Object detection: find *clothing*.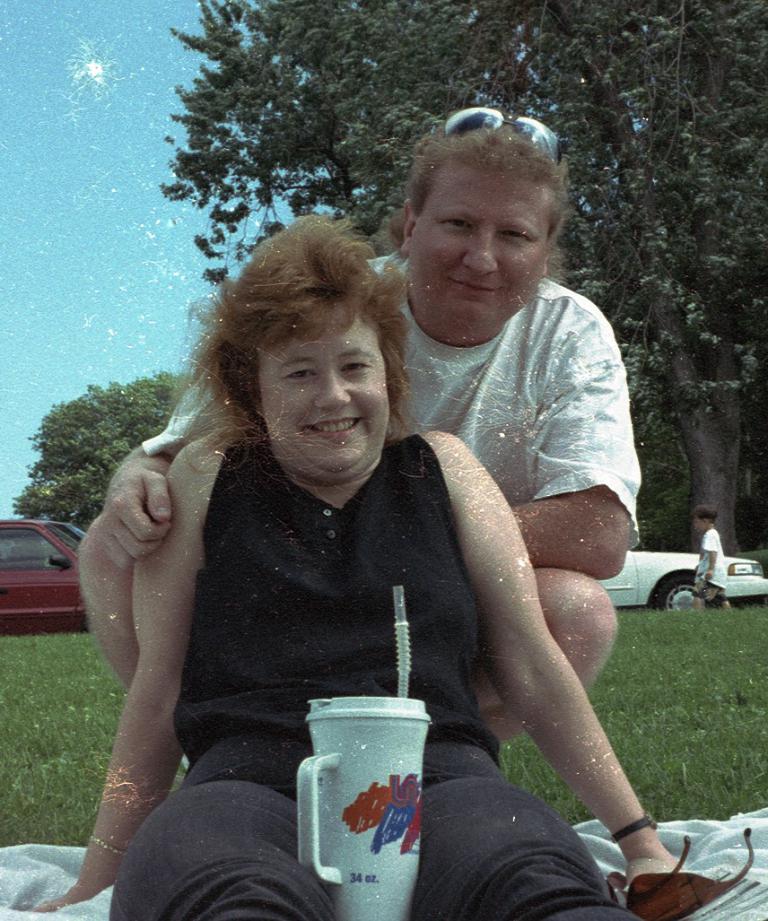
{"left": 140, "top": 242, "right": 643, "bottom": 550}.
